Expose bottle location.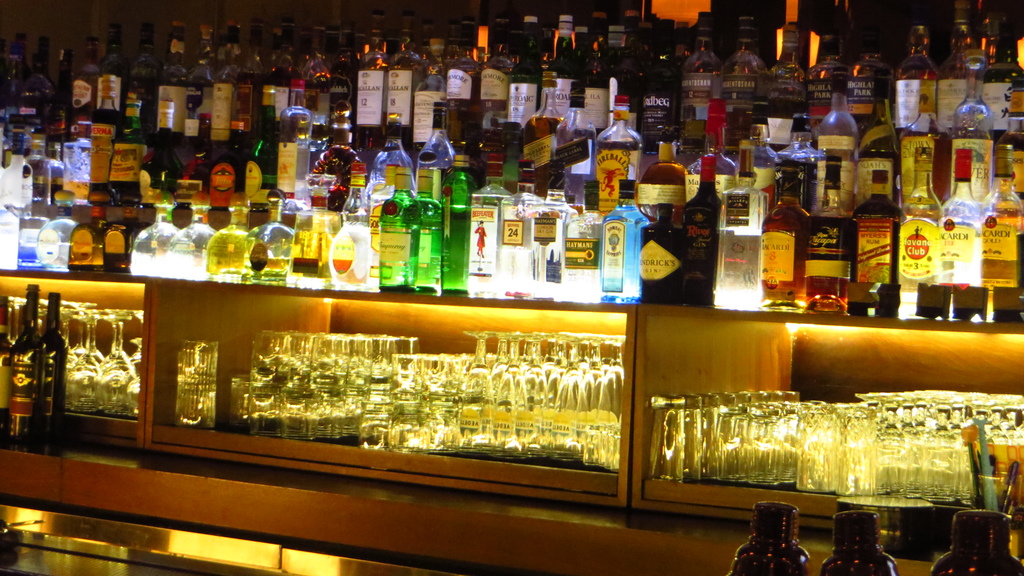
Exposed at (506, 38, 556, 134).
